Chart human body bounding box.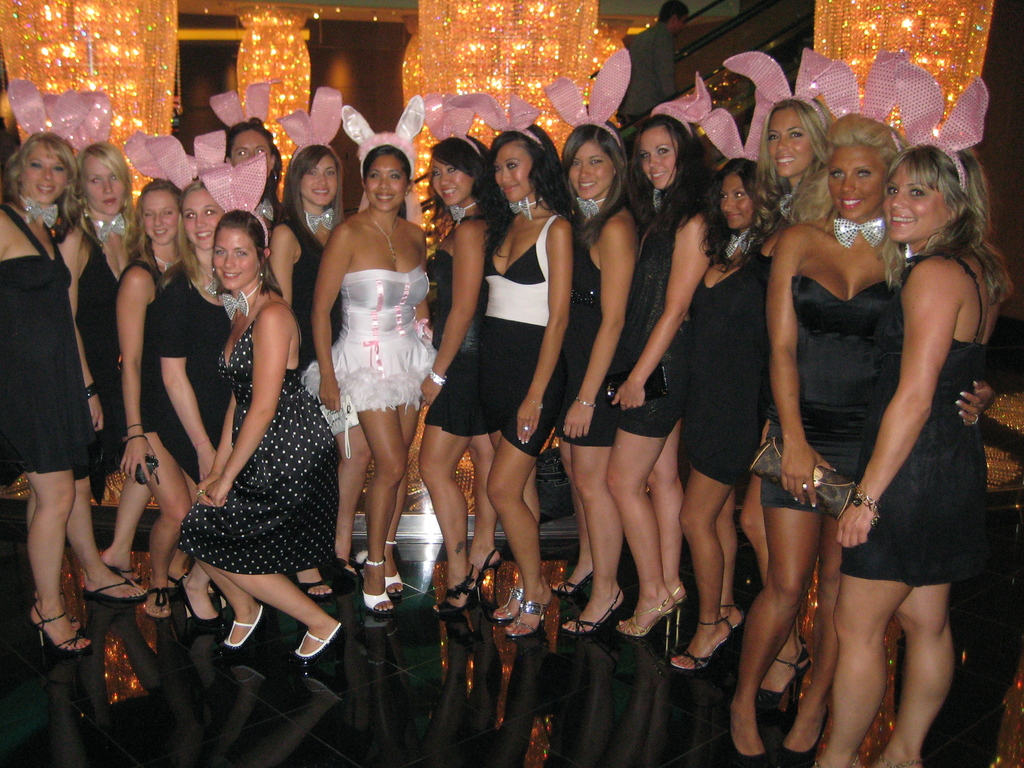
Charted: bbox=(225, 114, 284, 225).
